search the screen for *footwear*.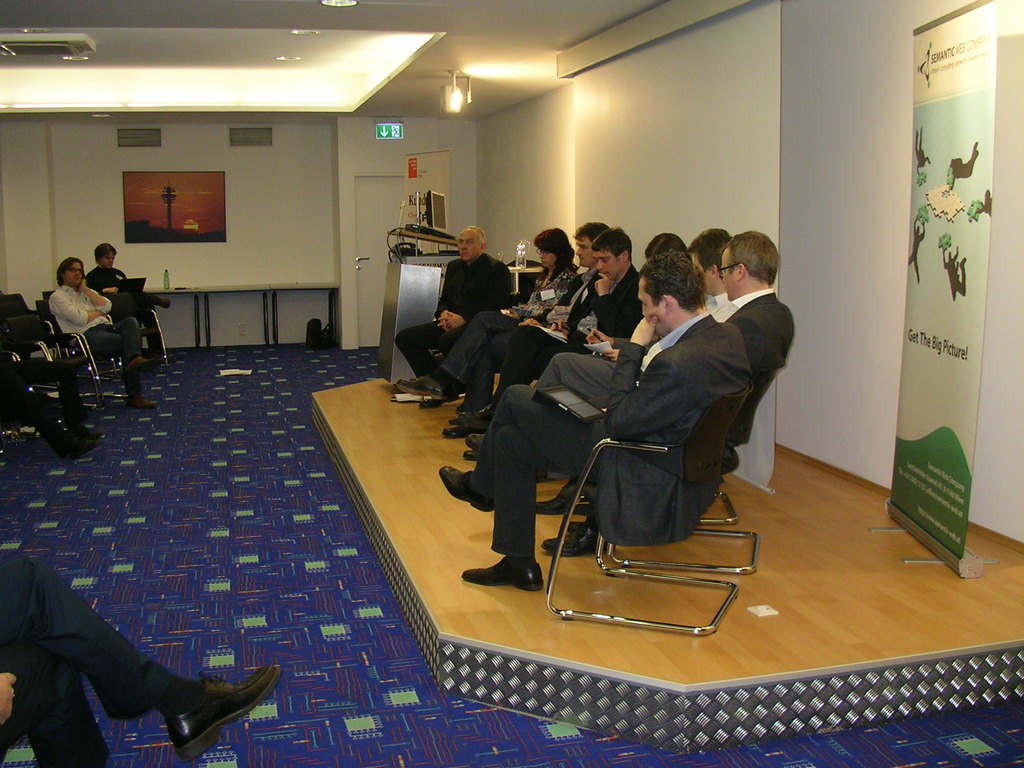
Found at region(148, 289, 170, 315).
